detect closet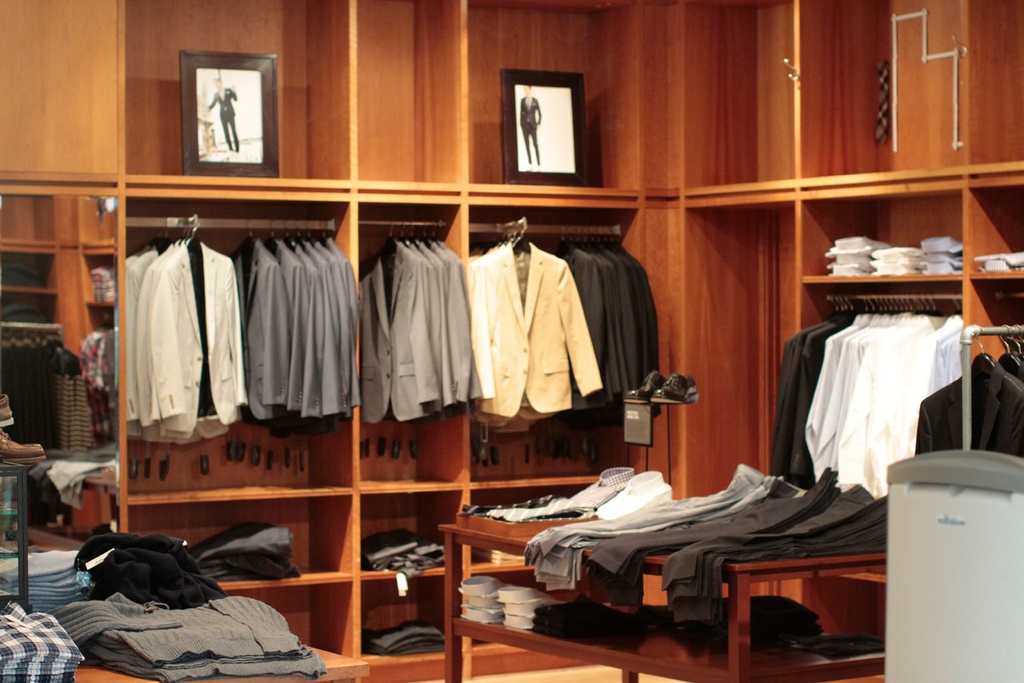
(465, 202, 640, 477)
